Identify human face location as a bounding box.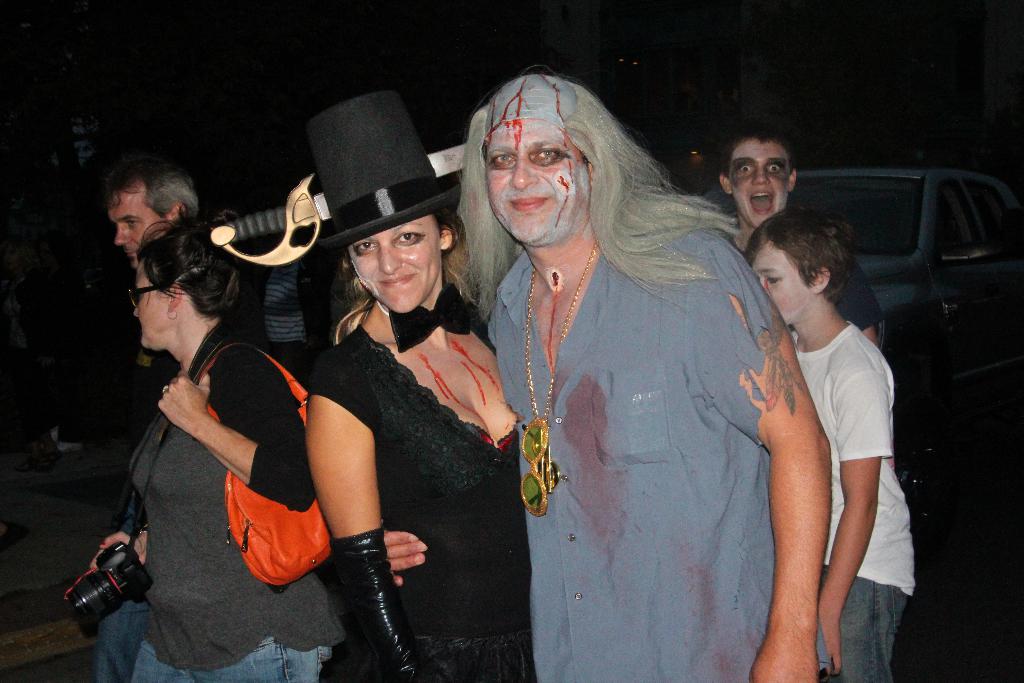
{"left": 349, "top": 210, "right": 440, "bottom": 309}.
